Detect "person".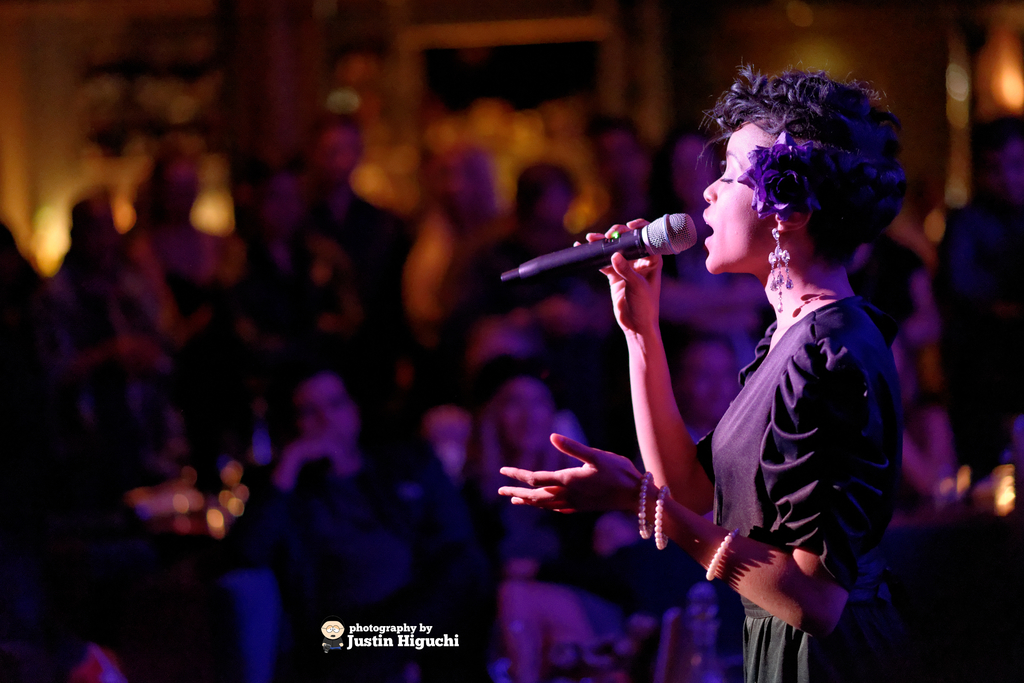
Detected at (x1=240, y1=111, x2=419, y2=319).
